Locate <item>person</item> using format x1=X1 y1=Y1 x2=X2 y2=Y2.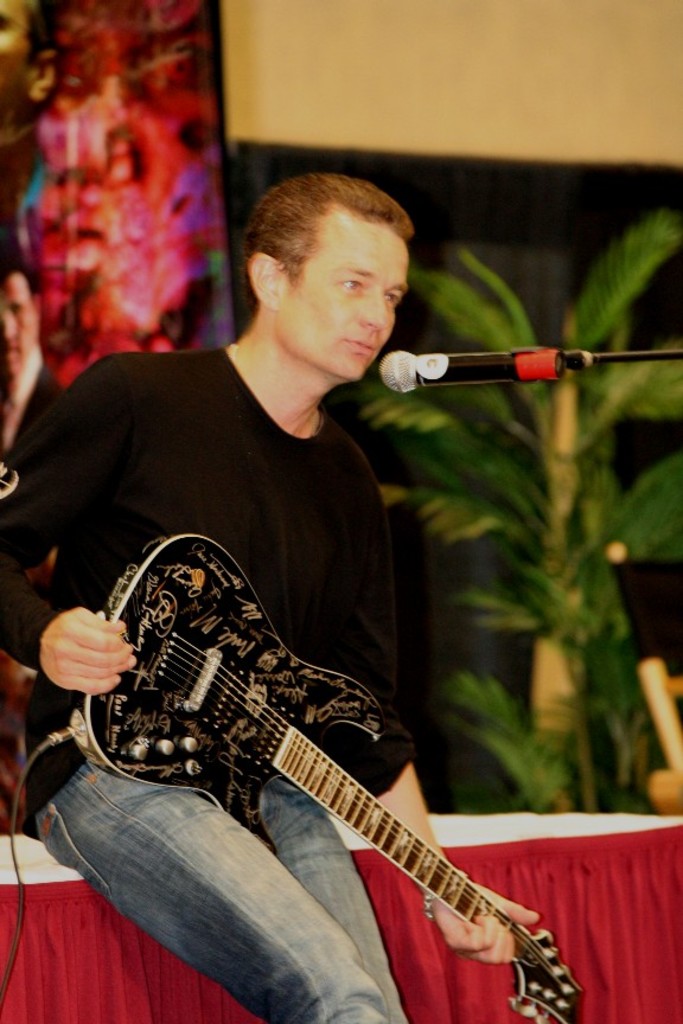
x1=0 y1=260 x2=58 y2=482.
